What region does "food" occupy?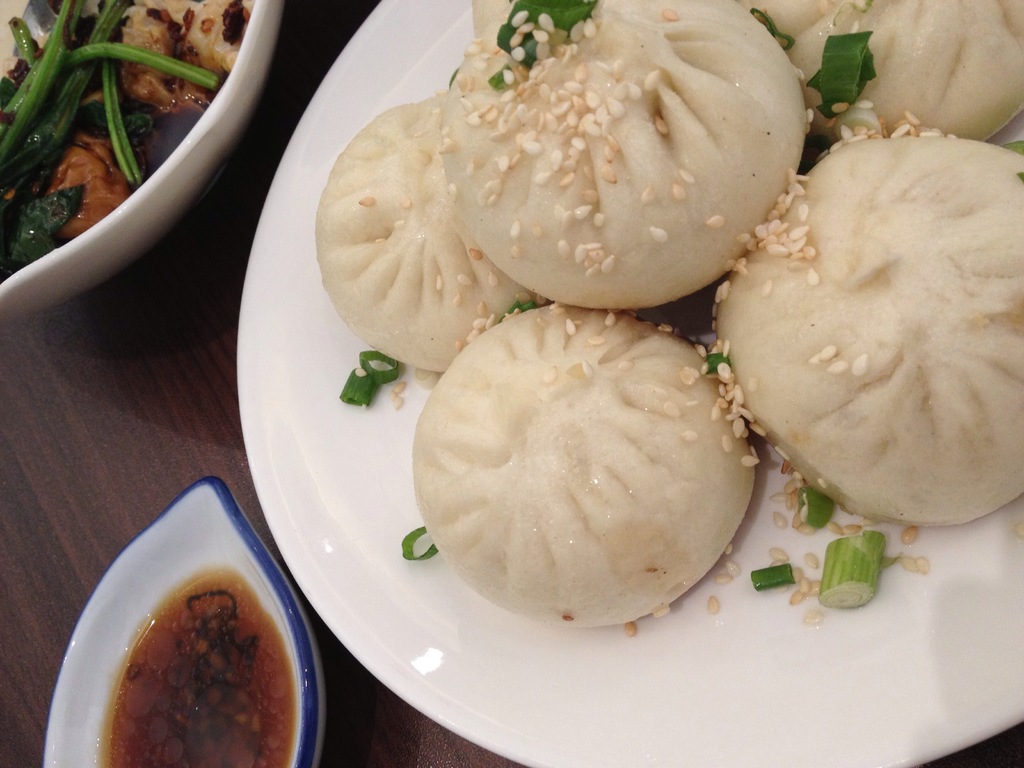
x1=138, y1=590, x2=271, y2=767.
